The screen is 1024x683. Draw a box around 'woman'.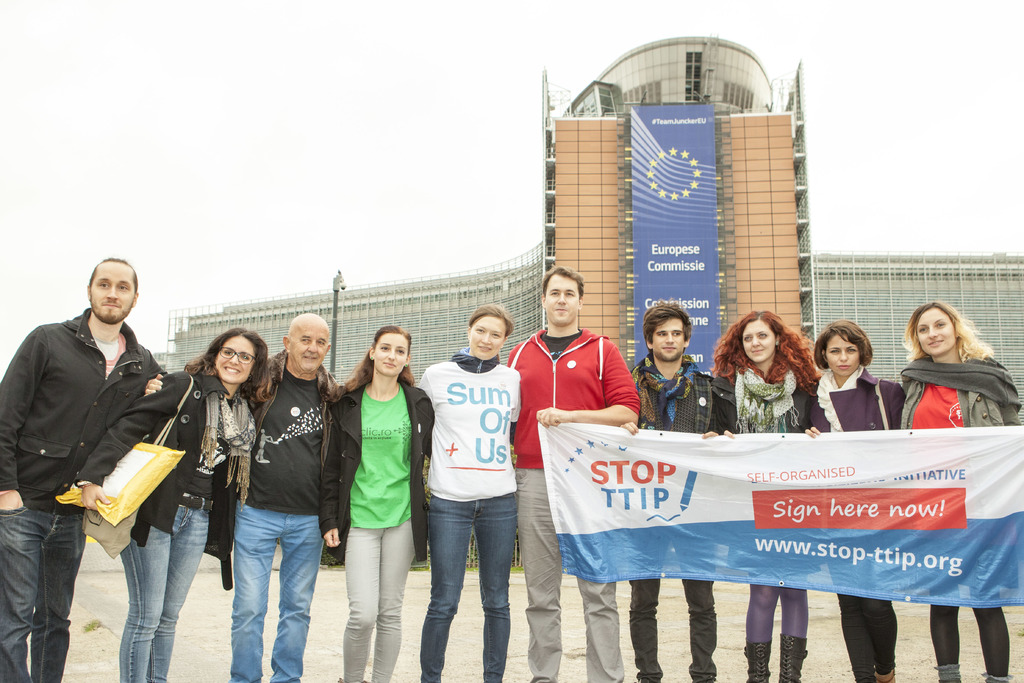
x1=892, y1=296, x2=1023, y2=682.
